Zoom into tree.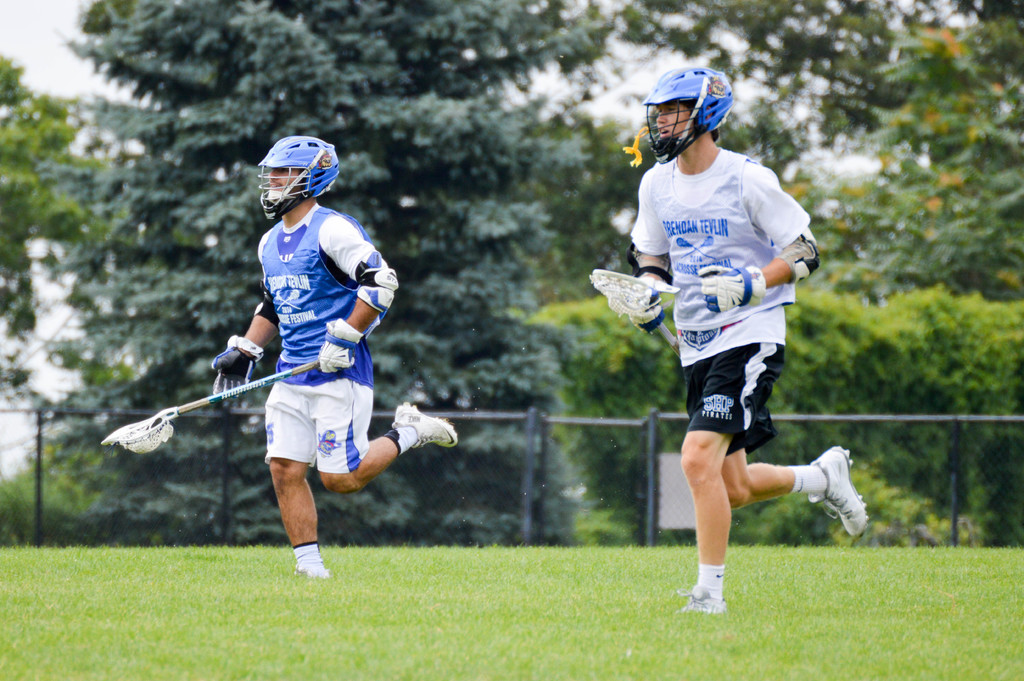
Zoom target: <box>0,44,105,377</box>.
